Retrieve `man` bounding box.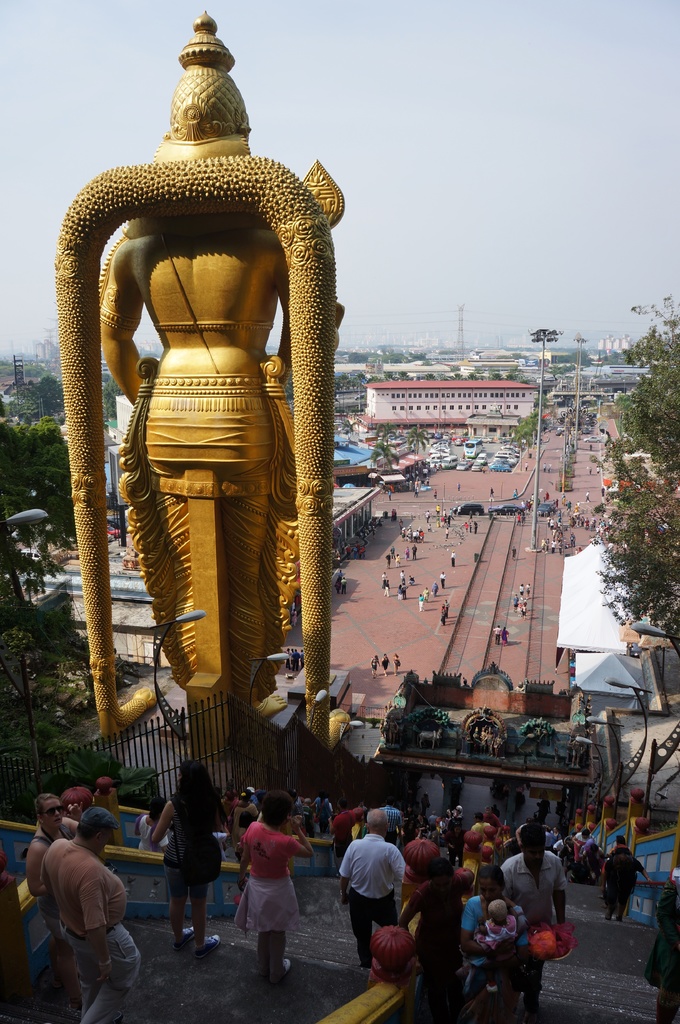
Bounding box: [445, 527, 448, 536].
